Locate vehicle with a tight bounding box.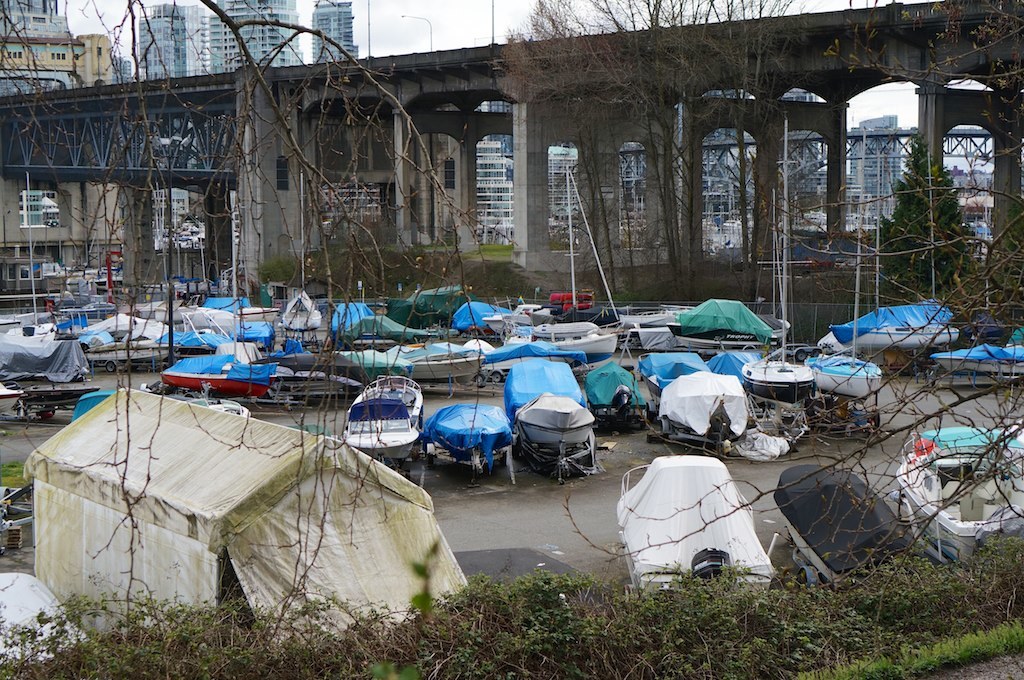
crop(614, 451, 777, 600).
